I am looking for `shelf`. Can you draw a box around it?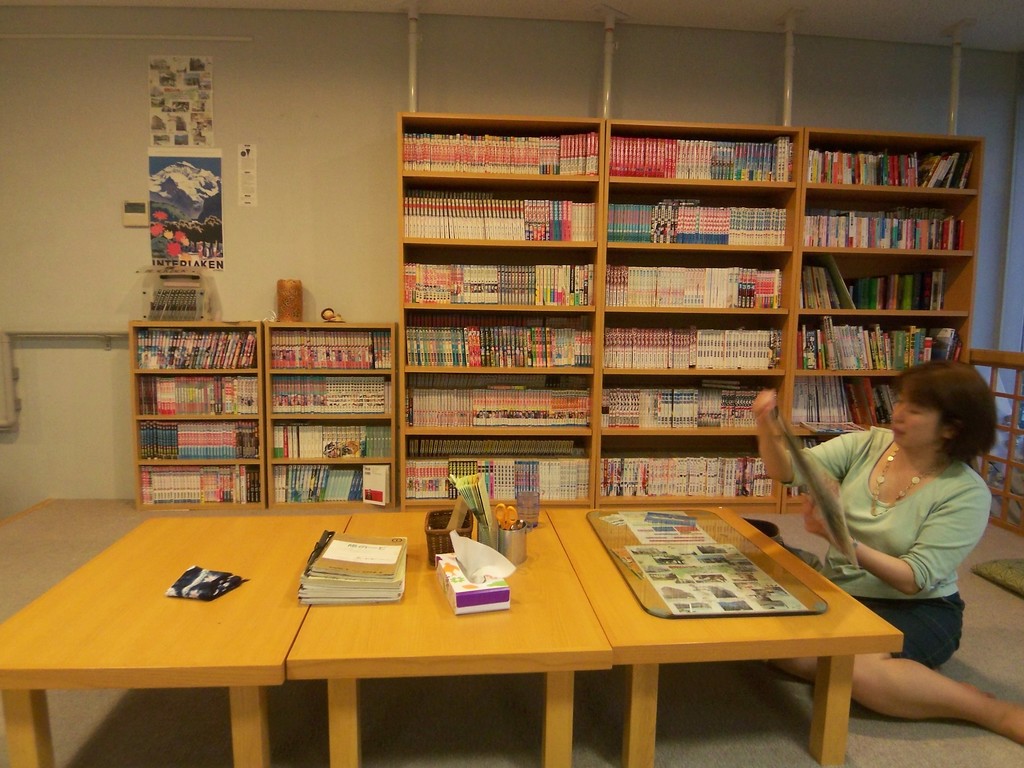
Sure, the bounding box is (x1=776, y1=371, x2=908, y2=447).
